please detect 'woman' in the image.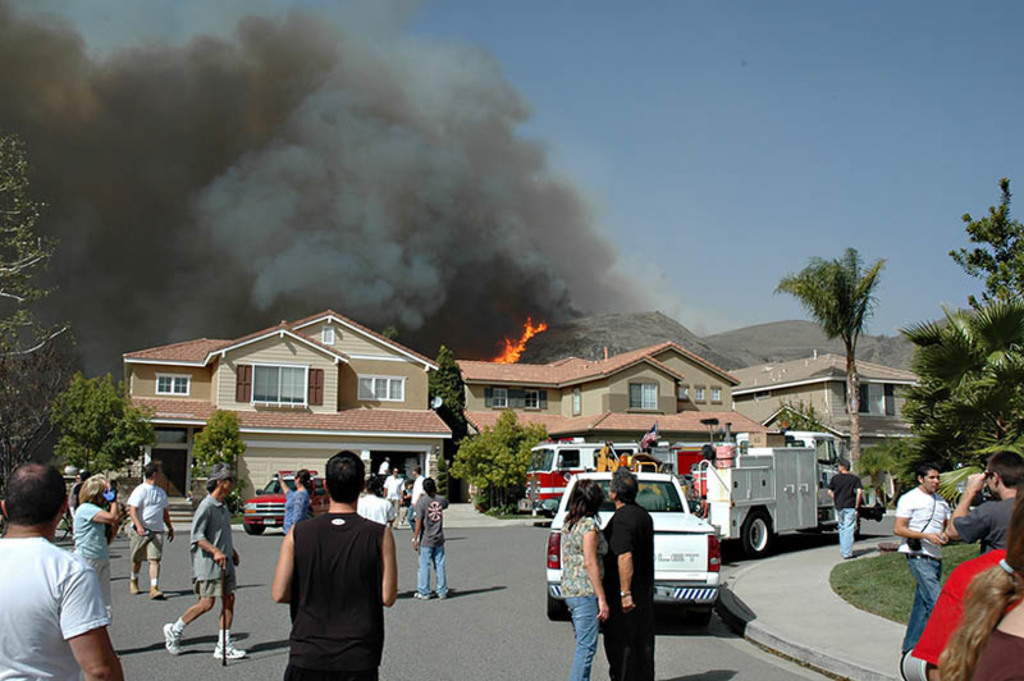
(72,469,116,613).
